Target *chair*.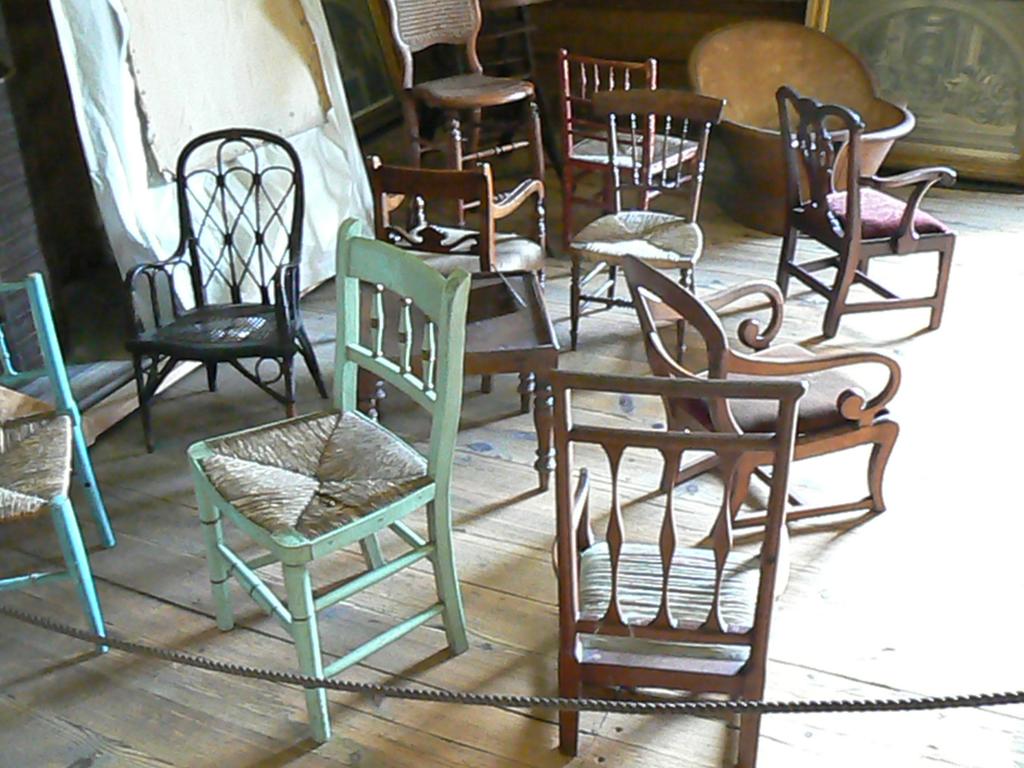
Target region: 381/0/545/227.
